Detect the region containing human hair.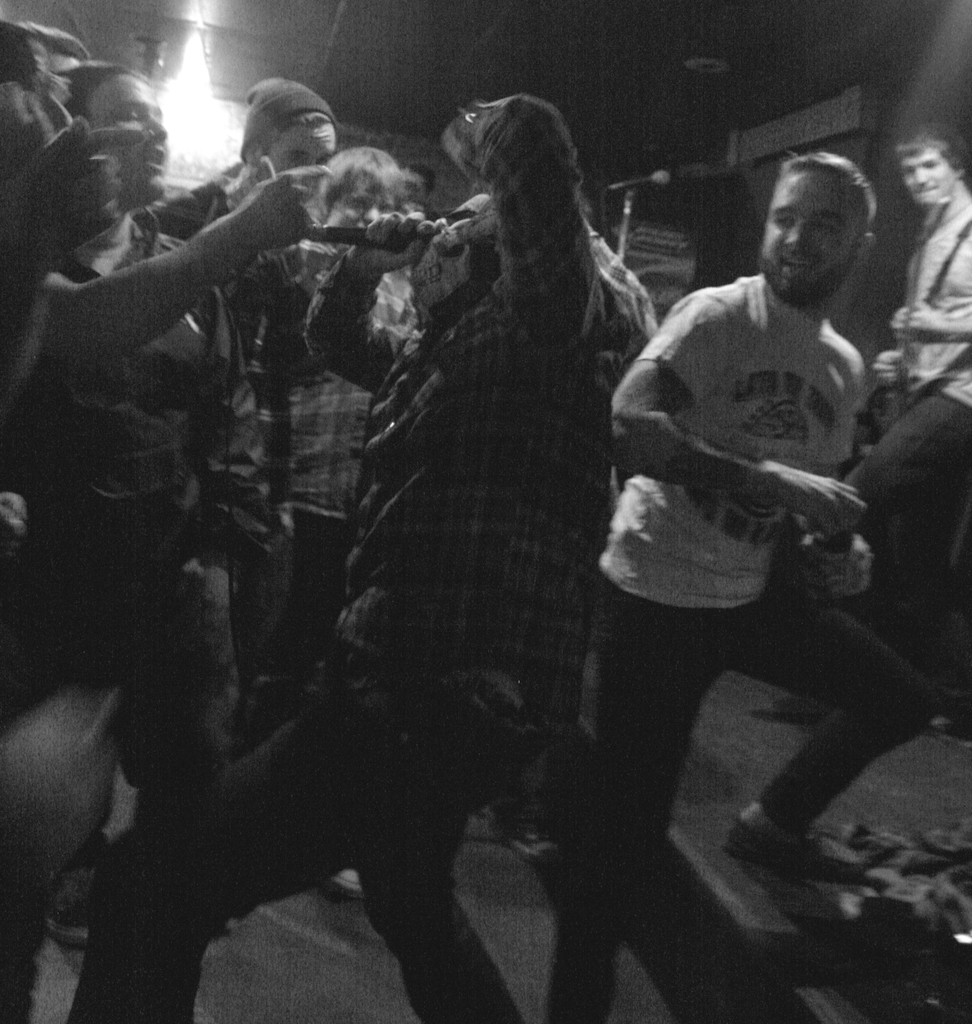
896,122,964,166.
